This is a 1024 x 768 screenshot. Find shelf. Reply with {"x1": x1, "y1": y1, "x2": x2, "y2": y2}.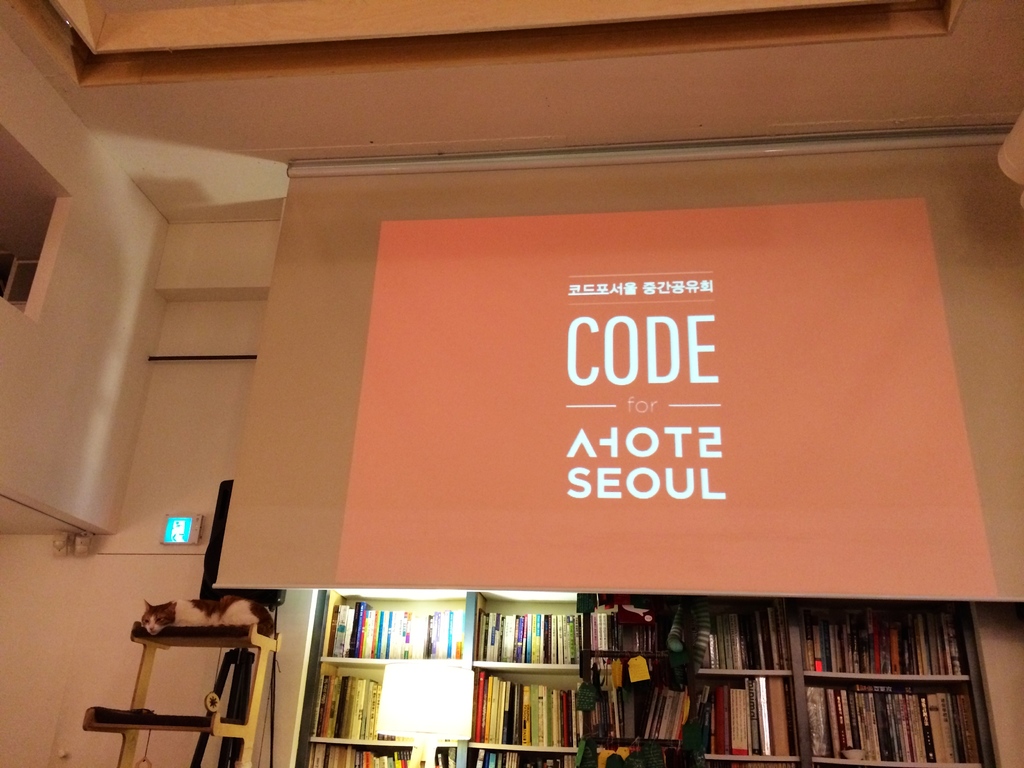
{"x1": 605, "y1": 694, "x2": 791, "y2": 757}.
